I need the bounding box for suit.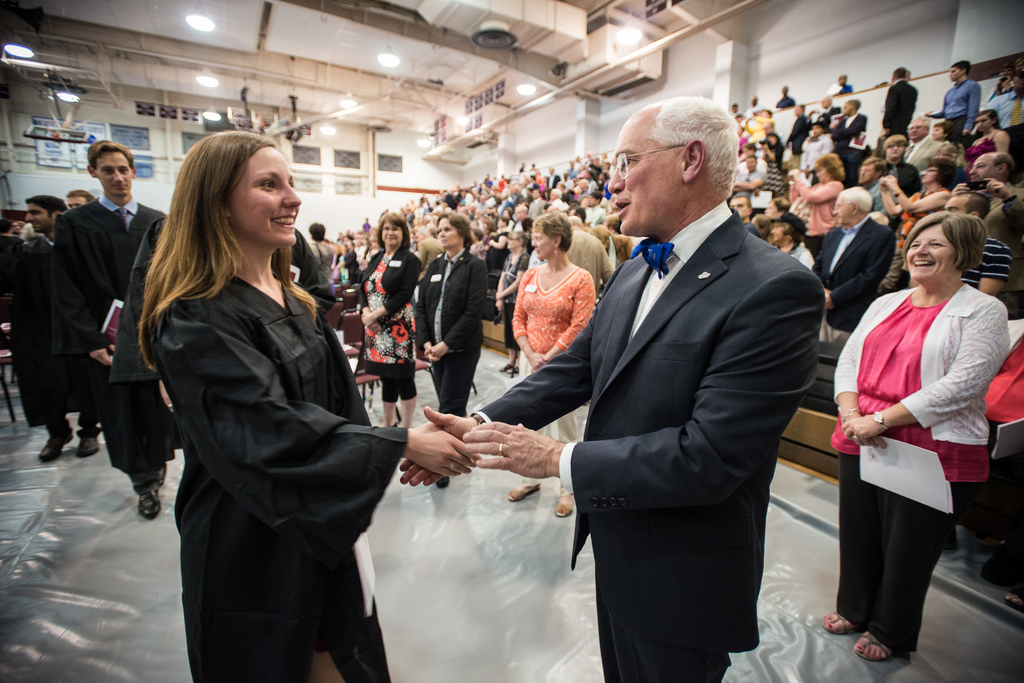
Here it is: detection(547, 173, 560, 186).
